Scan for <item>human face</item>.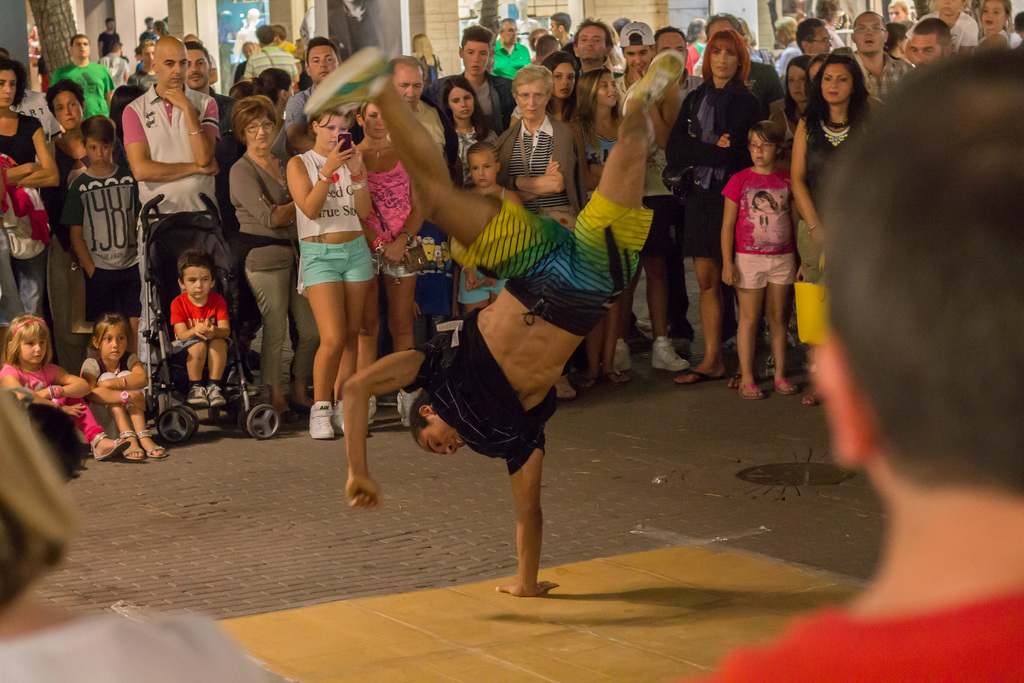
Scan result: region(190, 49, 208, 84).
